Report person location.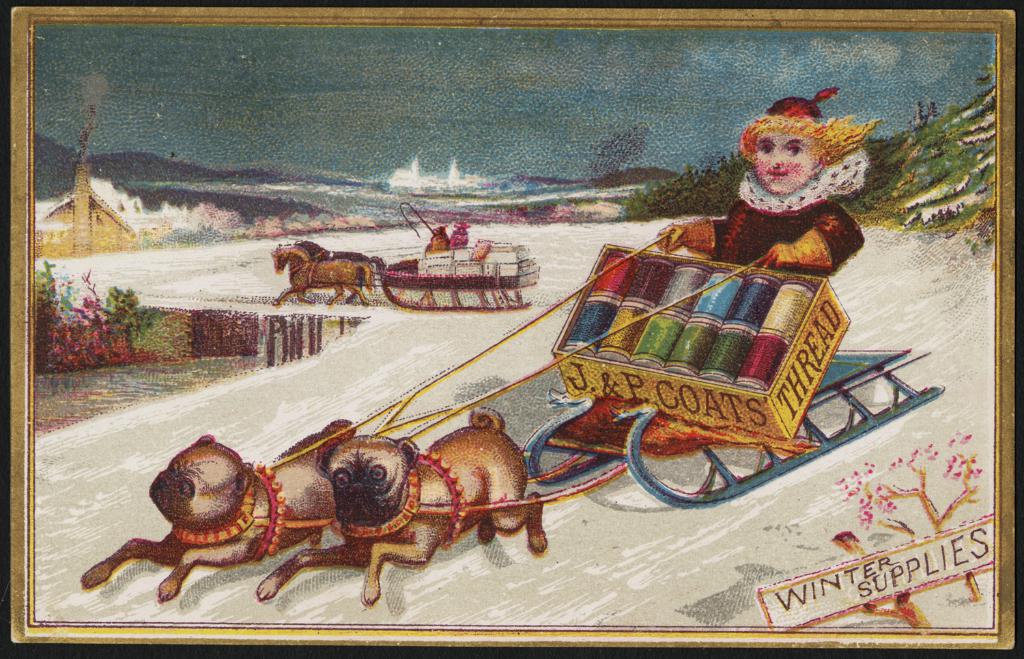
Report: left=659, top=96, right=877, bottom=276.
